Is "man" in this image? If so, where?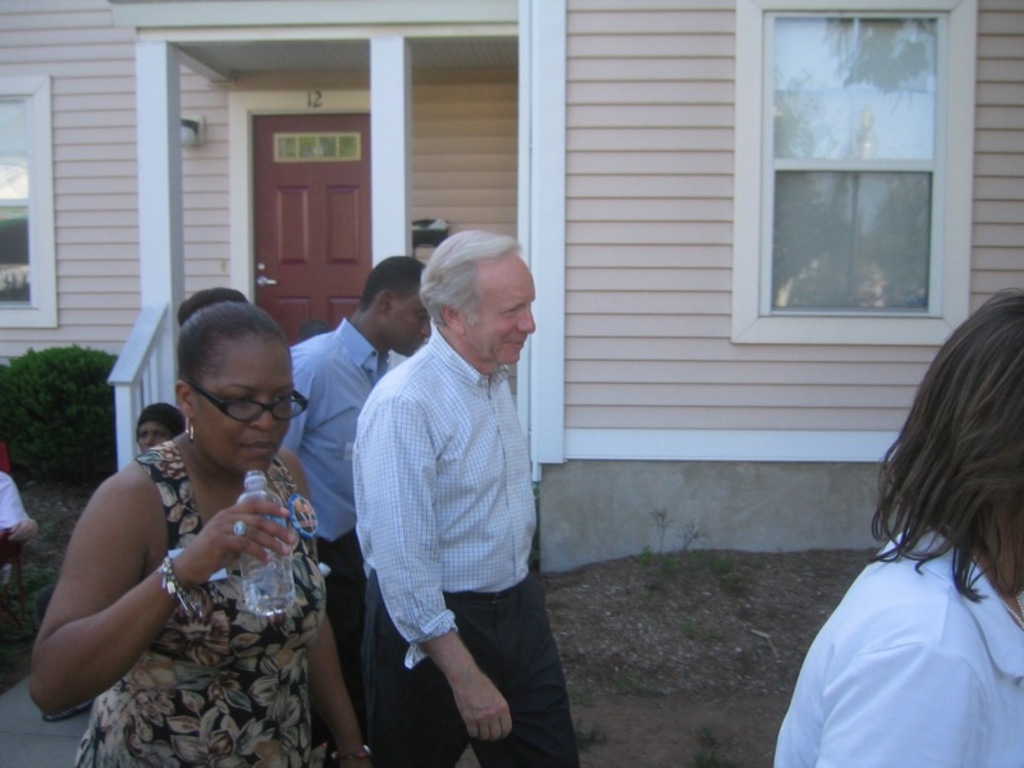
Yes, at <region>352, 230, 580, 767</region>.
